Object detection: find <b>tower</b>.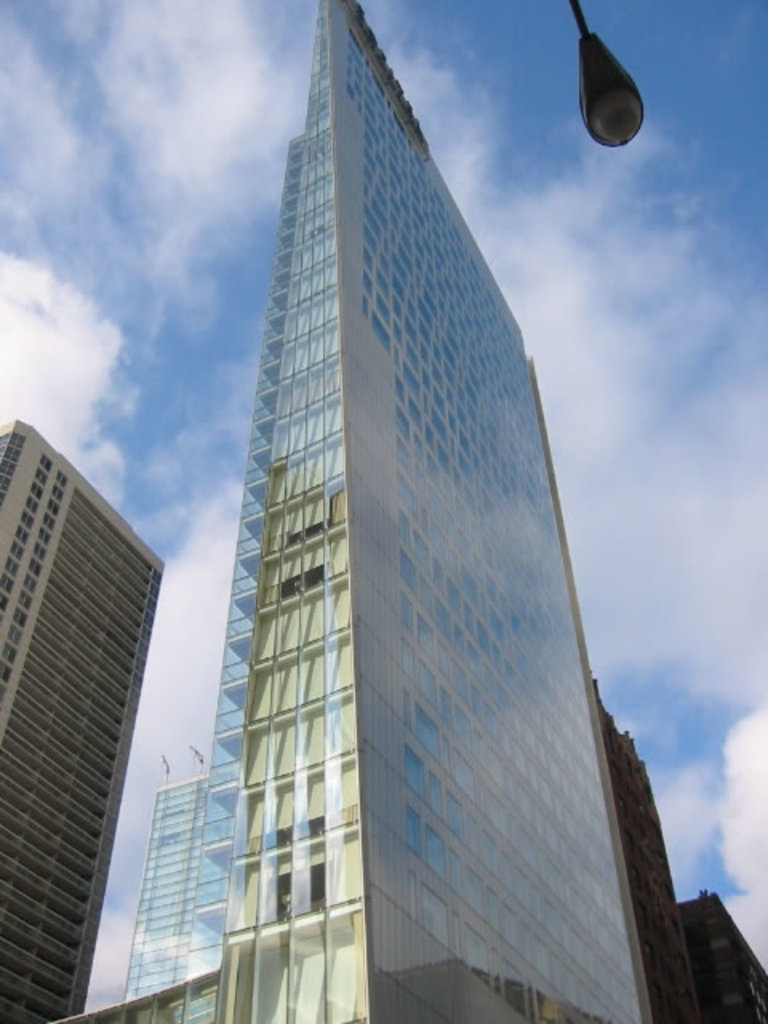
select_region(126, 0, 643, 947).
